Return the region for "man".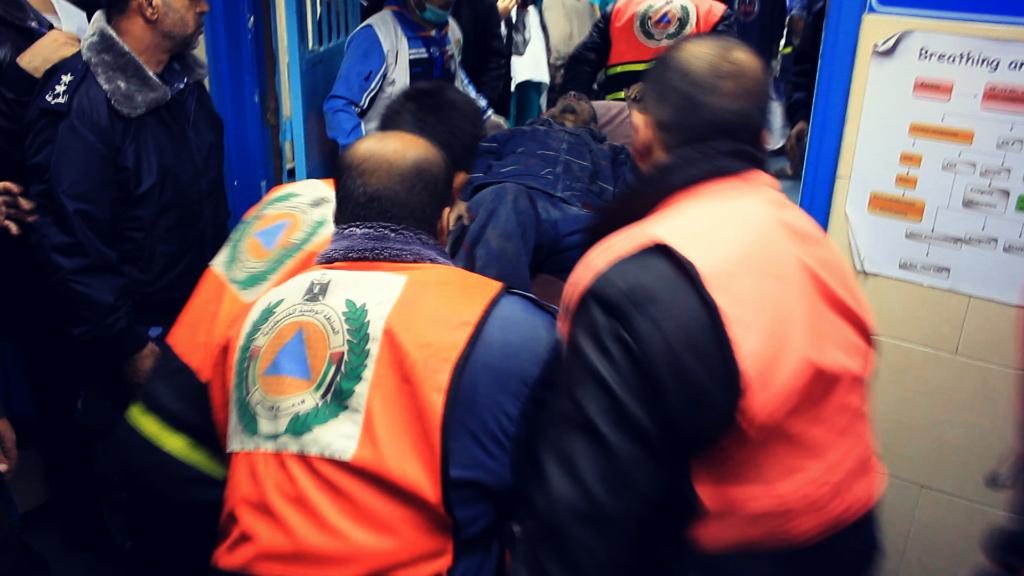
(x1=469, y1=20, x2=900, y2=573).
